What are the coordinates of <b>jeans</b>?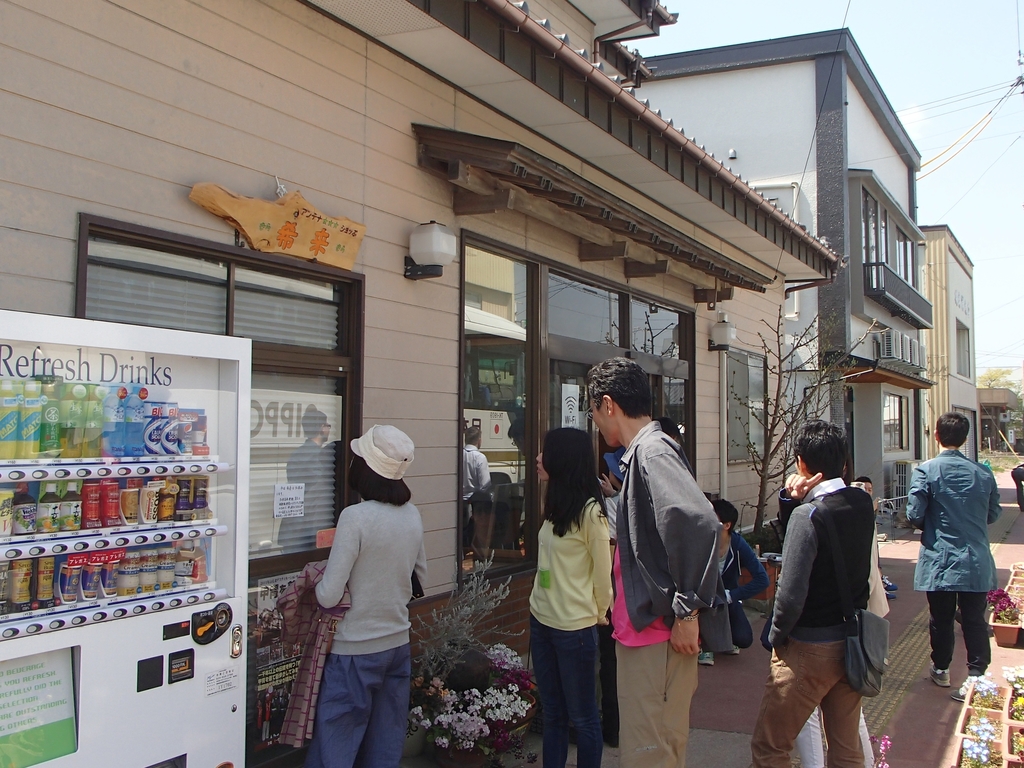
[x1=902, y1=450, x2=998, y2=600].
